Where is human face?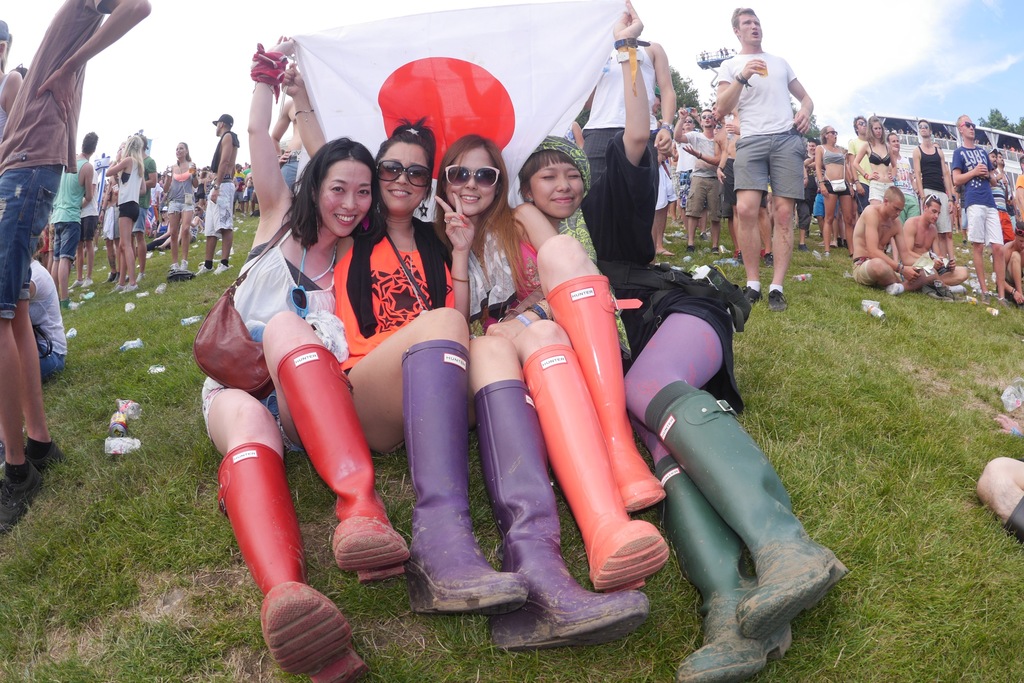
<region>377, 143, 431, 214</region>.
